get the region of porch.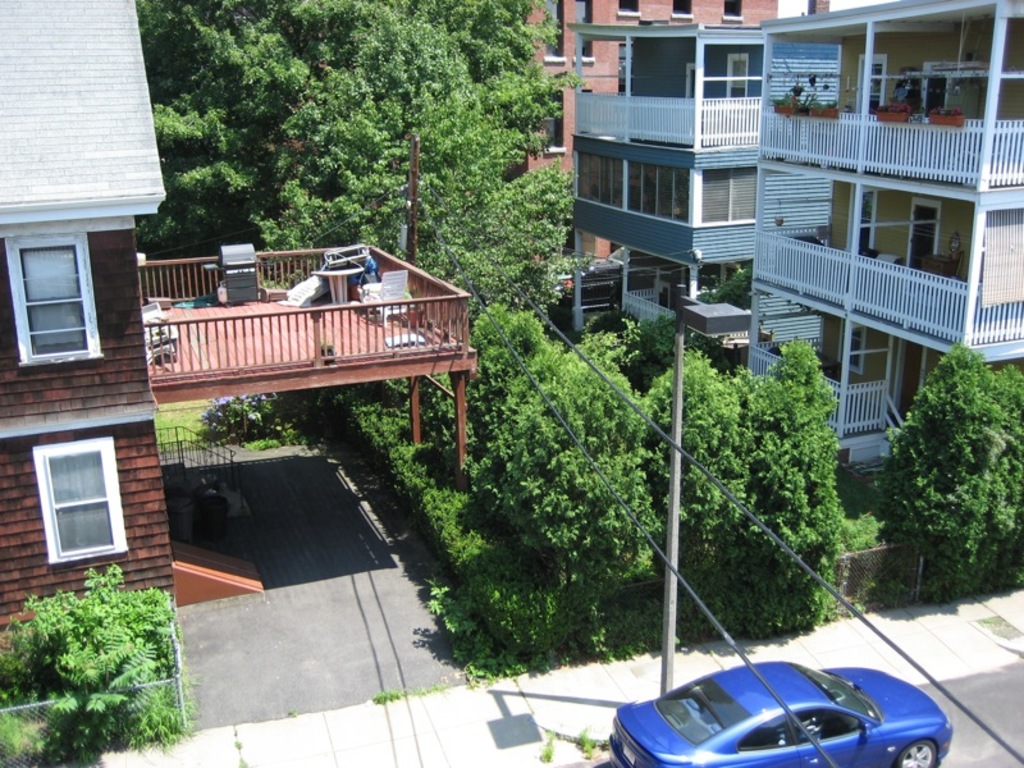
pyautogui.locateOnScreen(741, 330, 896, 440).
